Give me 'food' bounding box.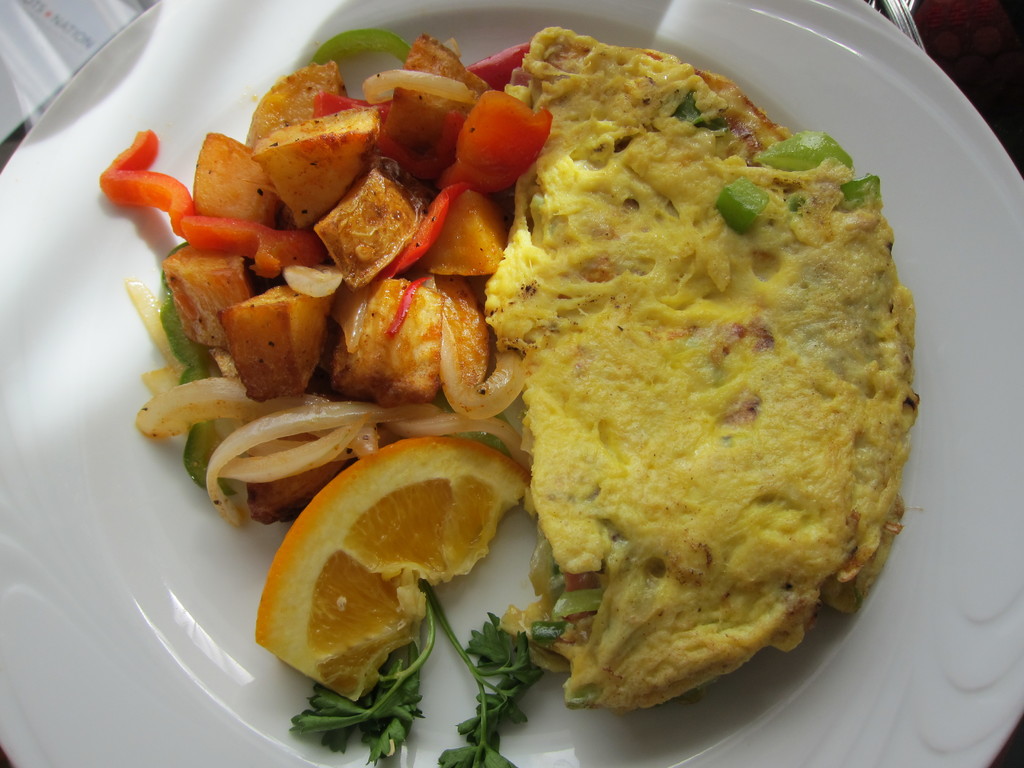
90,20,934,767.
